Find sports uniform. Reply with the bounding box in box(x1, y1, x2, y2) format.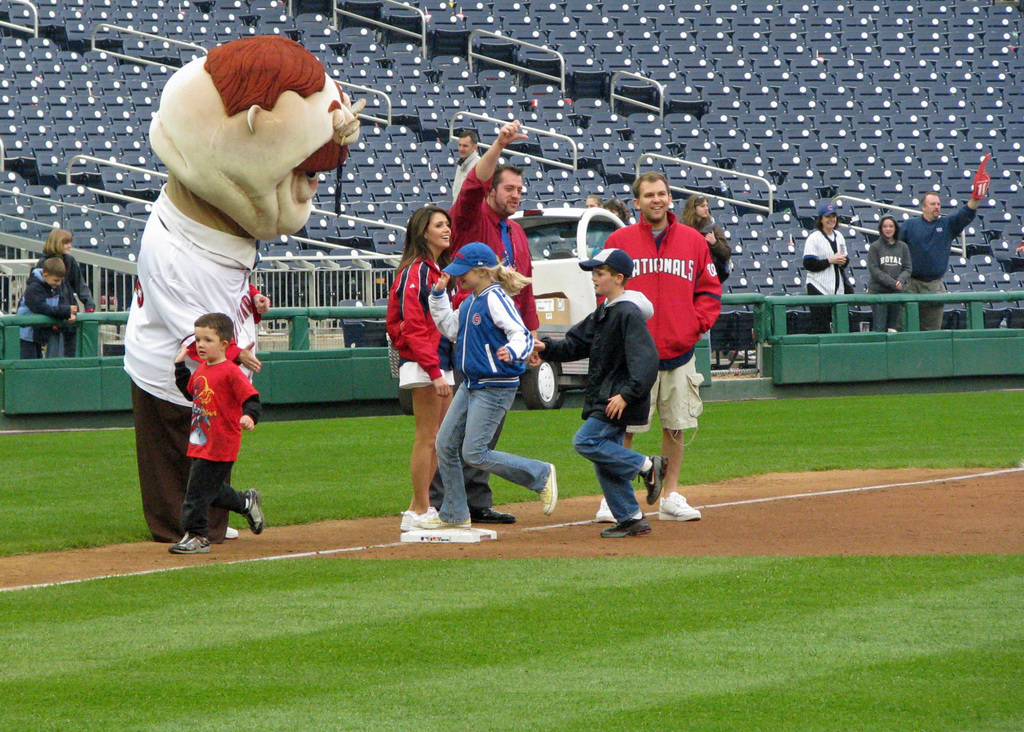
box(381, 252, 443, 530).
